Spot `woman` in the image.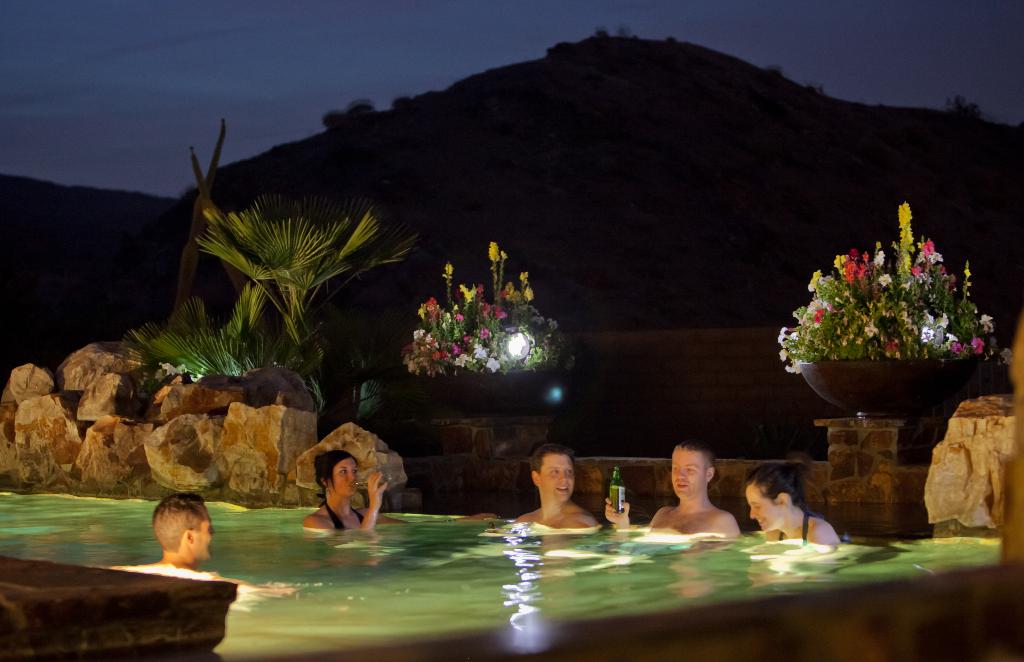
`woman` found at {"x1": 305, "y1": 453, "x2": 498, "y2": 533}.
